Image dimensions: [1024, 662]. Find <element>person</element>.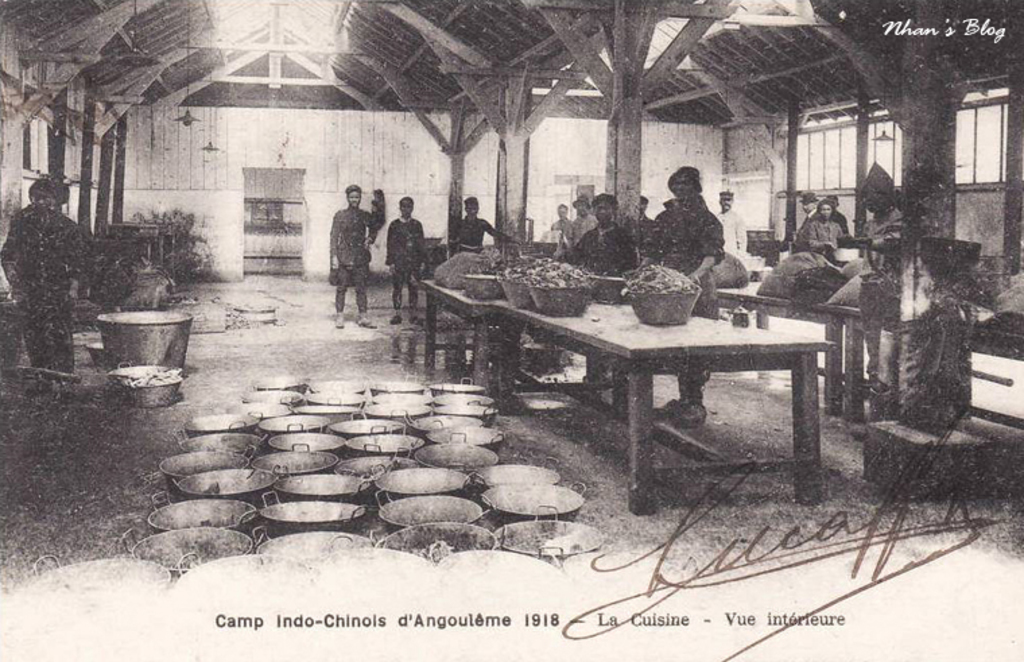
Rect(800, 198, 842, 266).
